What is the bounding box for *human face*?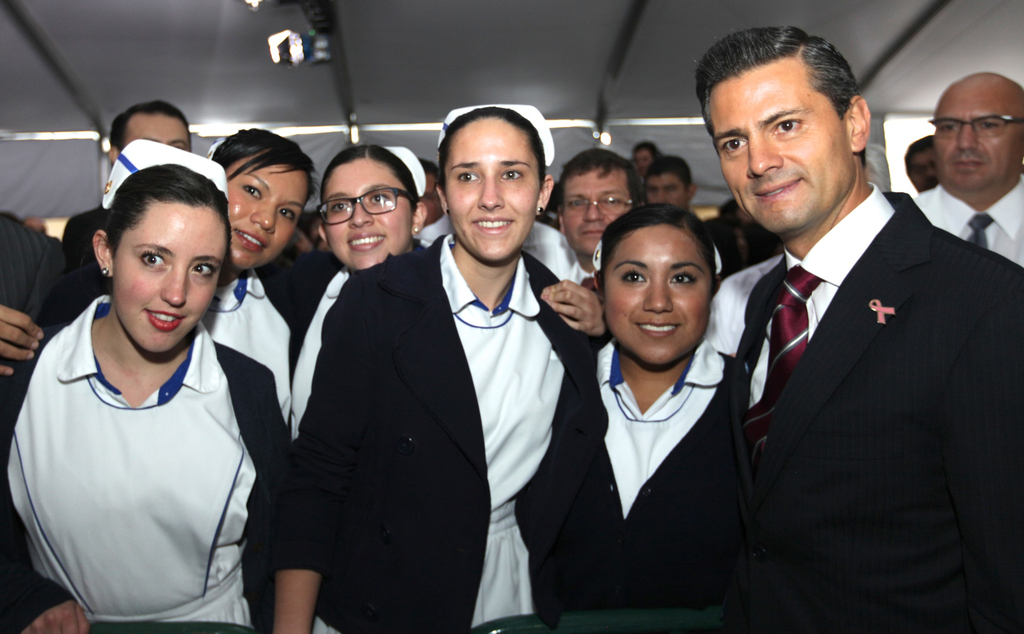
left=647, top=171, right=687, bottom=211.
